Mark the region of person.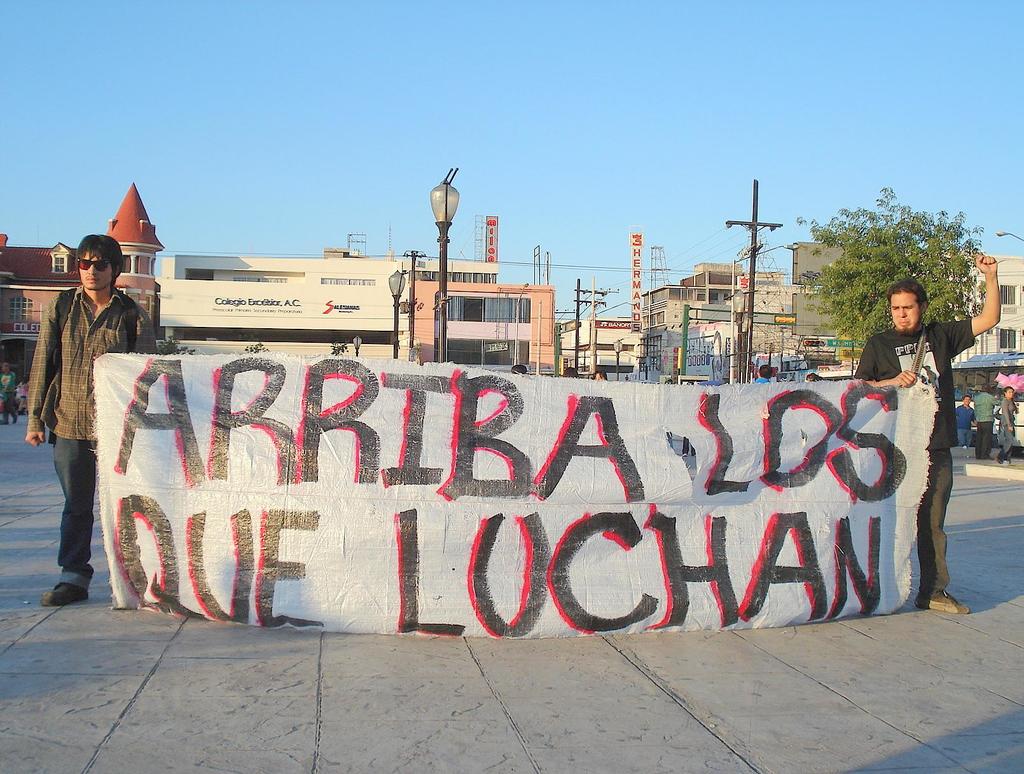
Region: Rect(847, 251, 998, 612).
